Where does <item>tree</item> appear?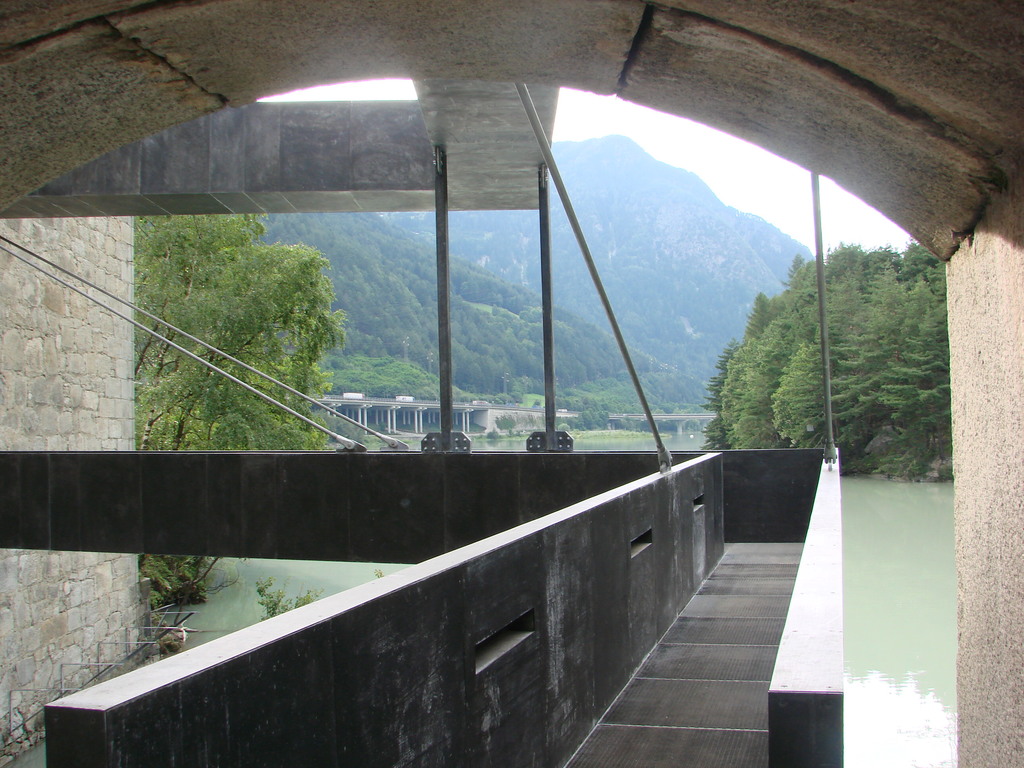
Appears at [x1=102, y1=186, x2=393, y2=453].
